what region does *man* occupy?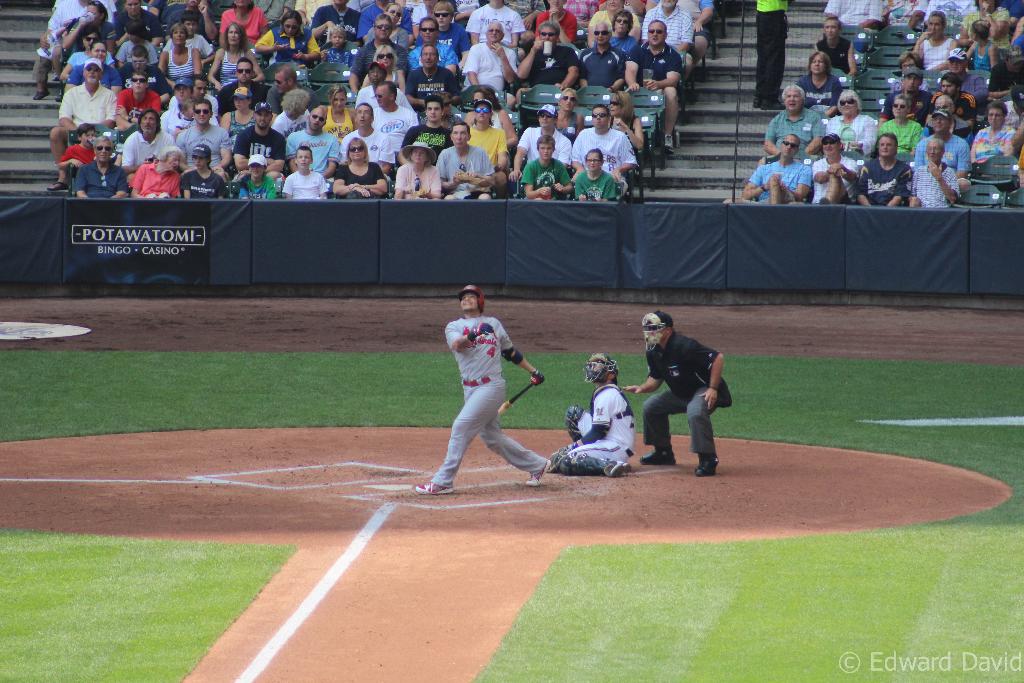
133, 147, 181, 202.
